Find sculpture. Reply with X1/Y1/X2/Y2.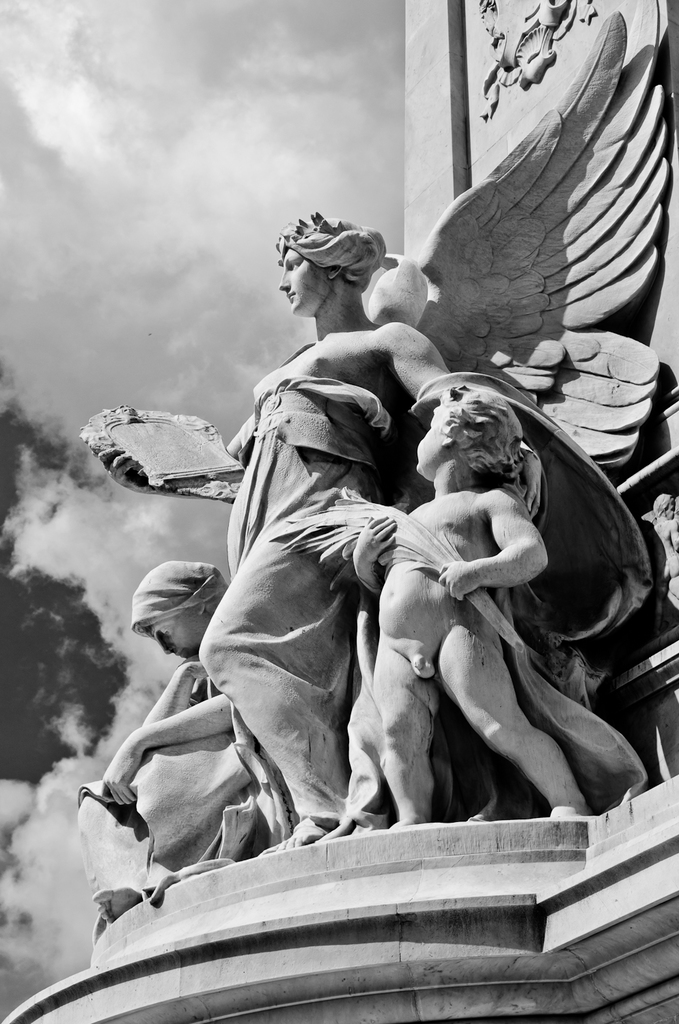
77/0/678/941.
